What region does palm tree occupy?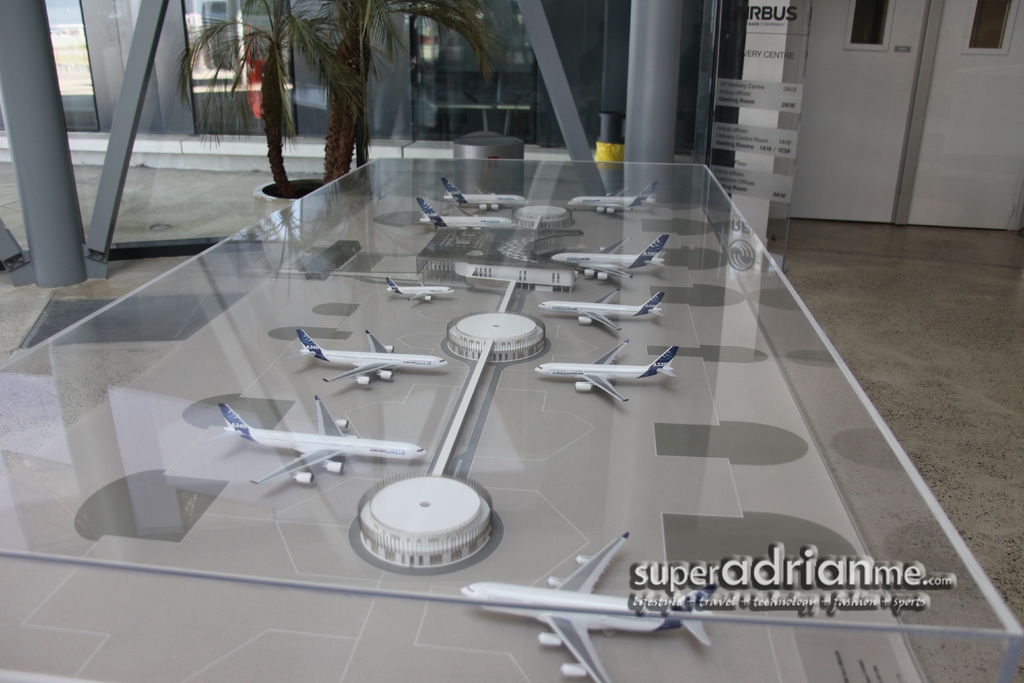
BBox(179, 0, 501, 198).
